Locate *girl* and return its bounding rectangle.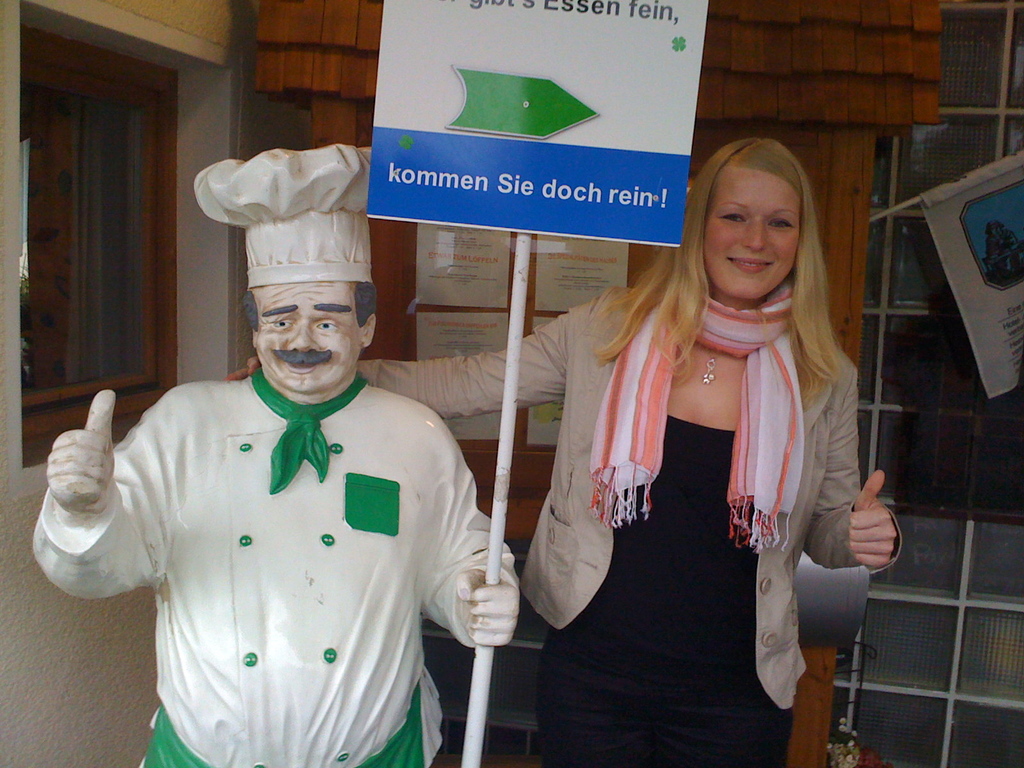
crop(230, 129, 900, 767).
